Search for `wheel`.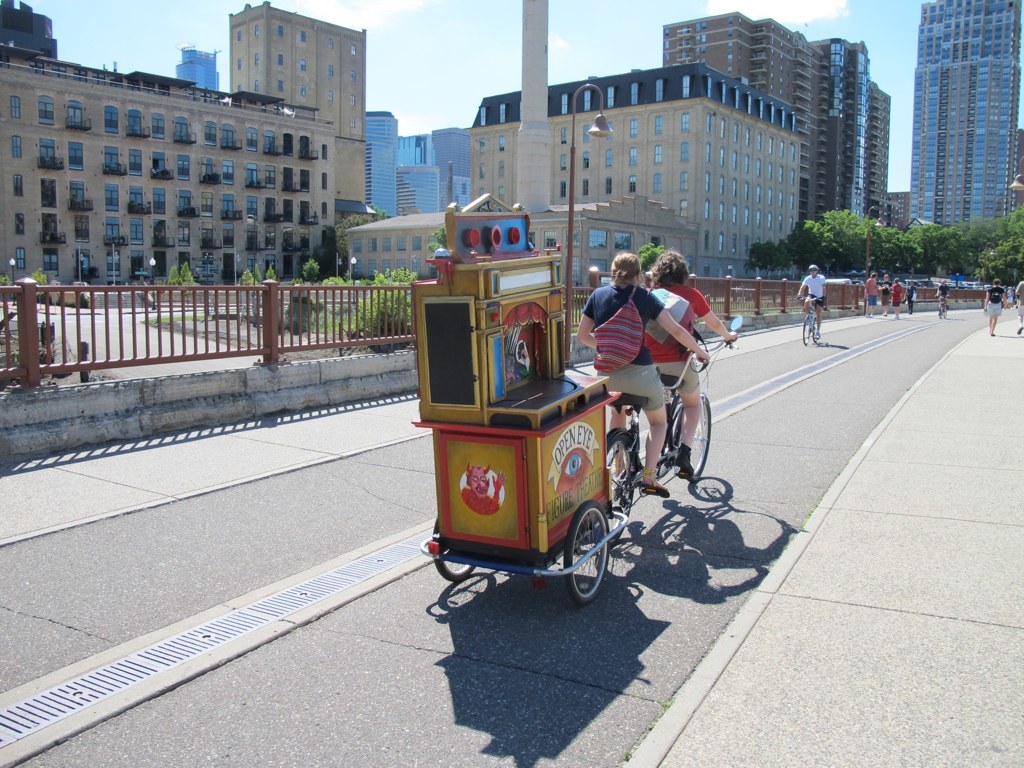
Found at [left=427, top=519, right=478, bottom=589].
